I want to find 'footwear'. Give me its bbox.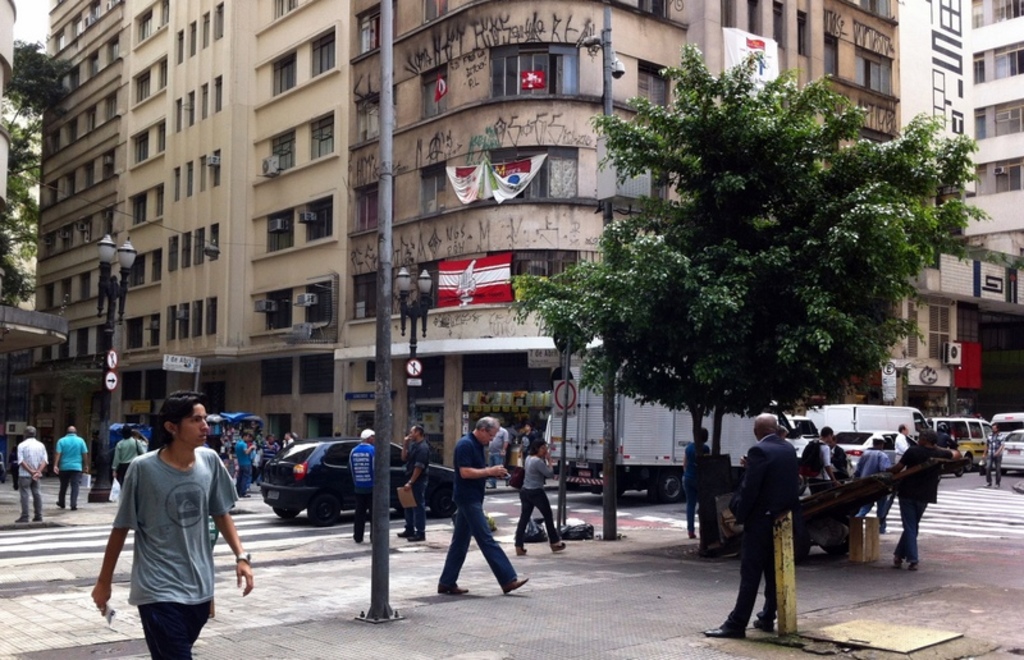
(x1=891, y1=553, x2=906, y2=568).
